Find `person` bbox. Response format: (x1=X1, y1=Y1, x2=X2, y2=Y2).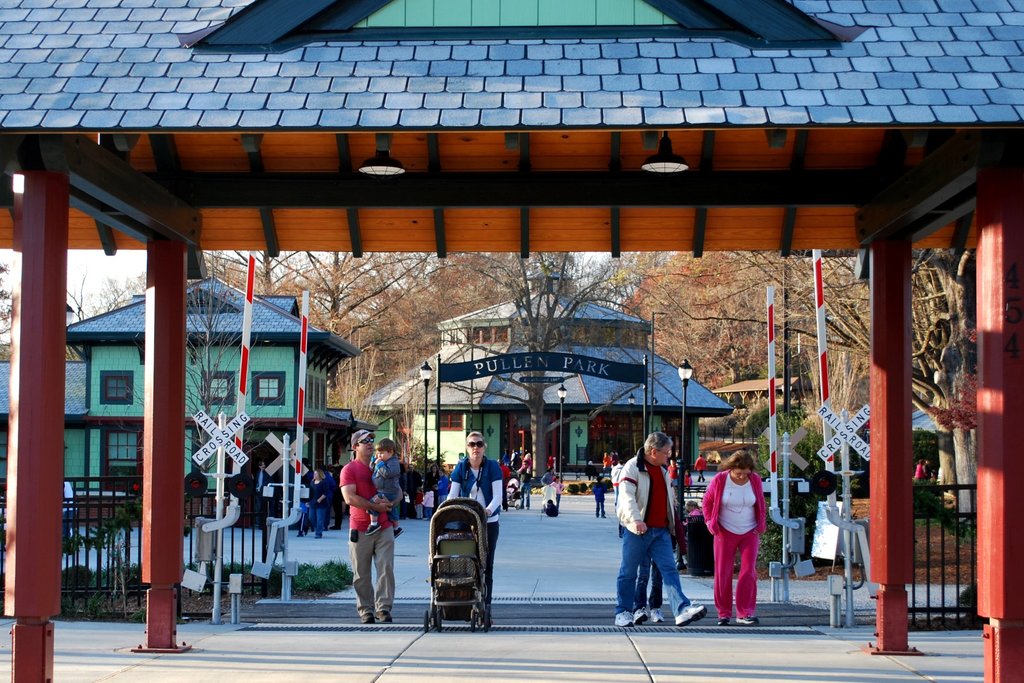
(x1=682, y1=468, x2=691, y2=495).
